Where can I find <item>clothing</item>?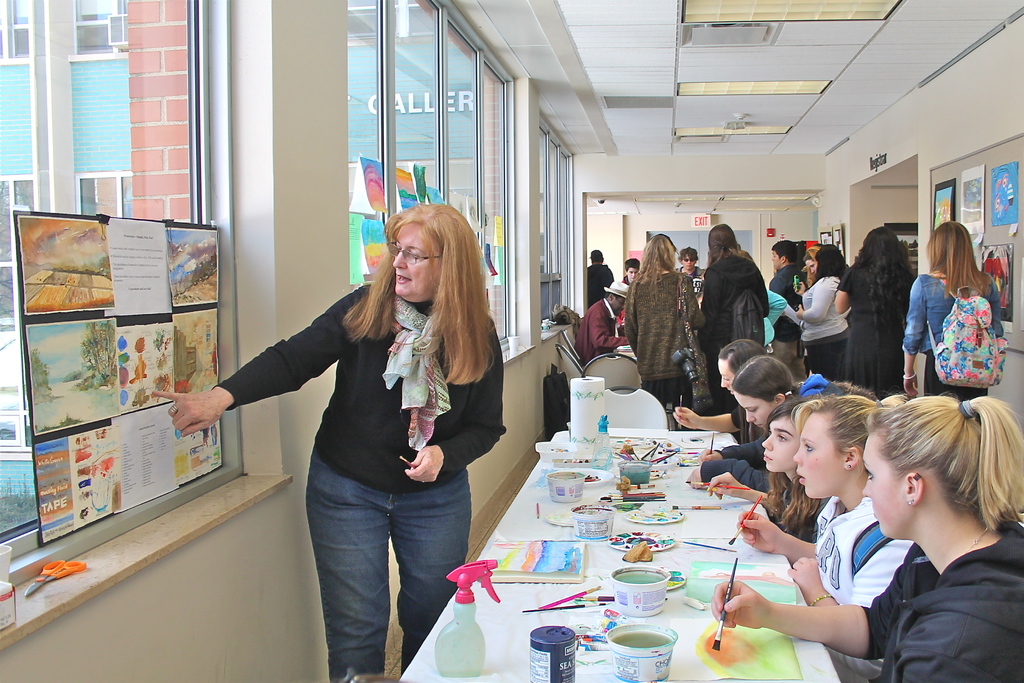
You can find it at [left=212, top=242, right=520, bottom=611].
